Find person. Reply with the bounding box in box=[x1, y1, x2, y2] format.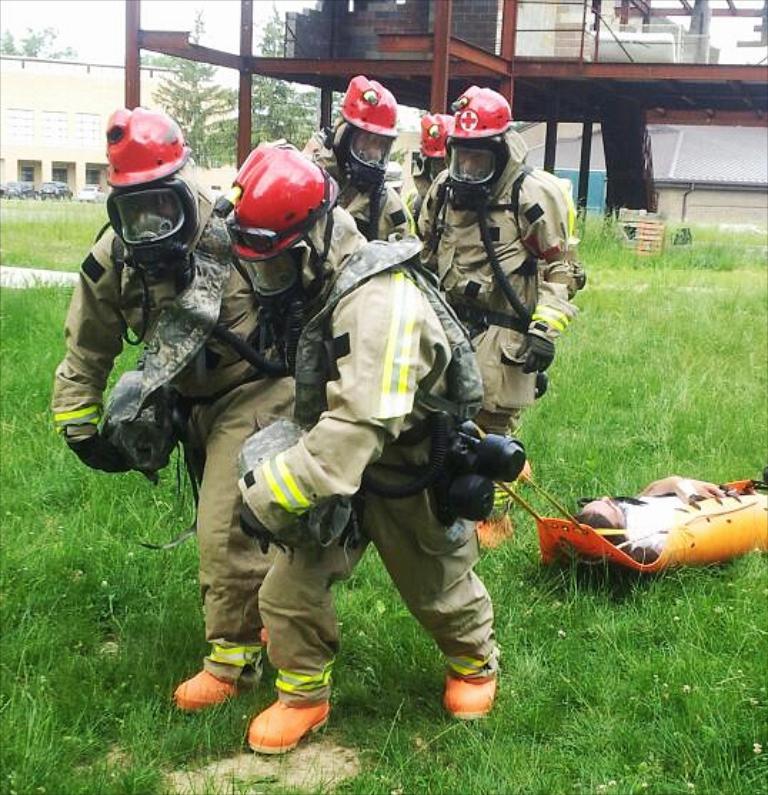
box=[301, 73, 414, 237].
